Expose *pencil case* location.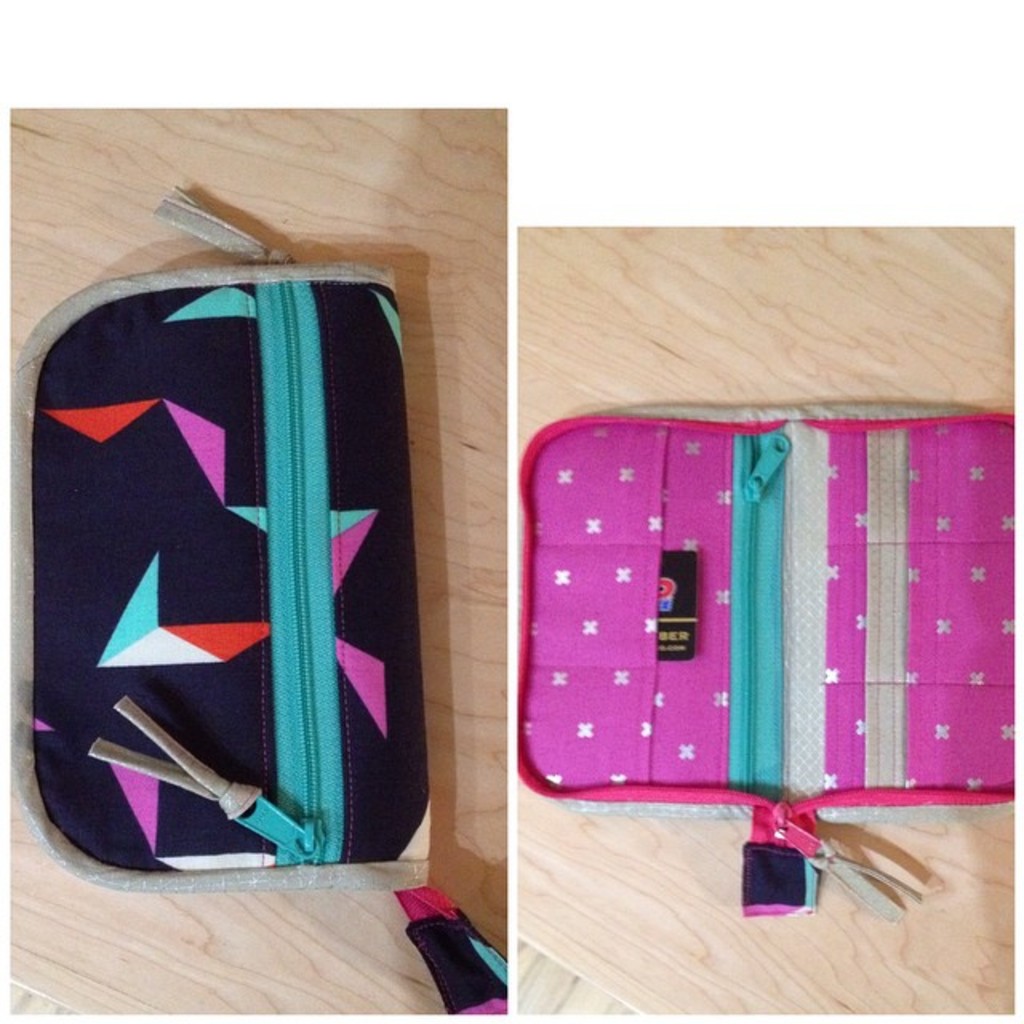
Exposed at <bbox>515, 394, 1014, 923</bbox>.
